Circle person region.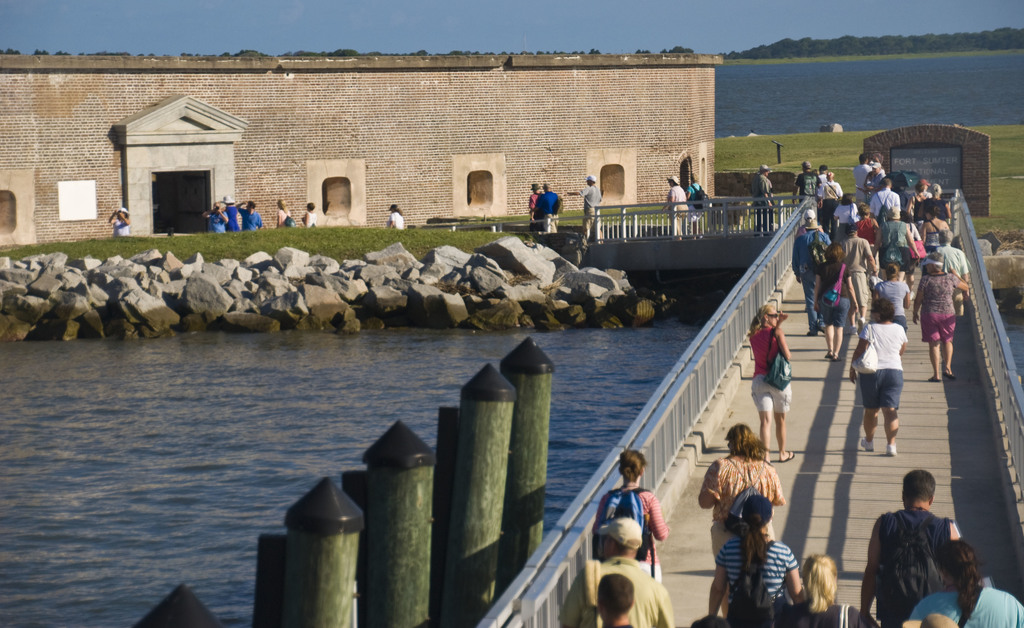
Region: (x1=539, y1=186, x2=559, y2=225).
